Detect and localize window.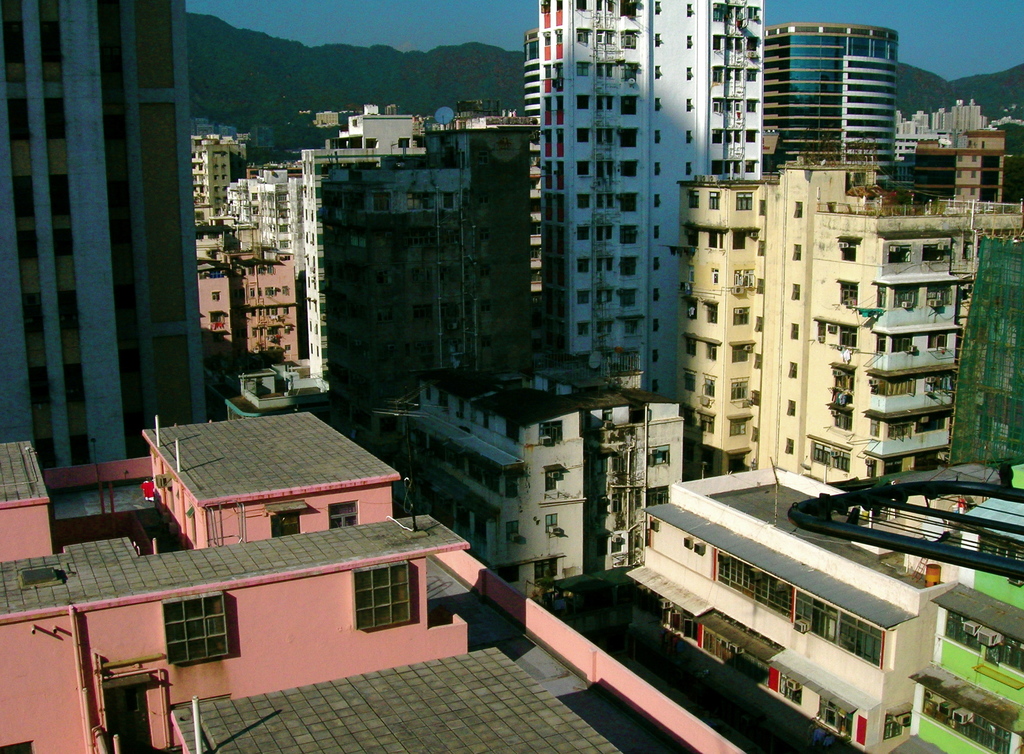
Localized at rect(710, 551, 797, 618).
